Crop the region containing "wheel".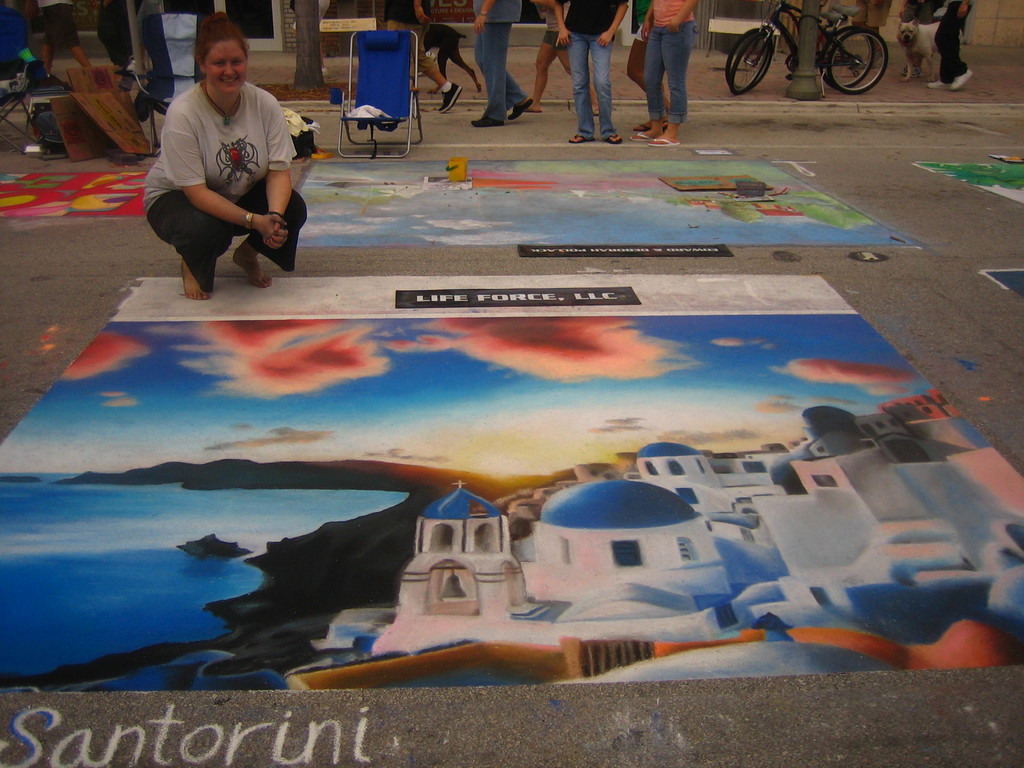
Crop region: crop(820, 25, 876, 88).
